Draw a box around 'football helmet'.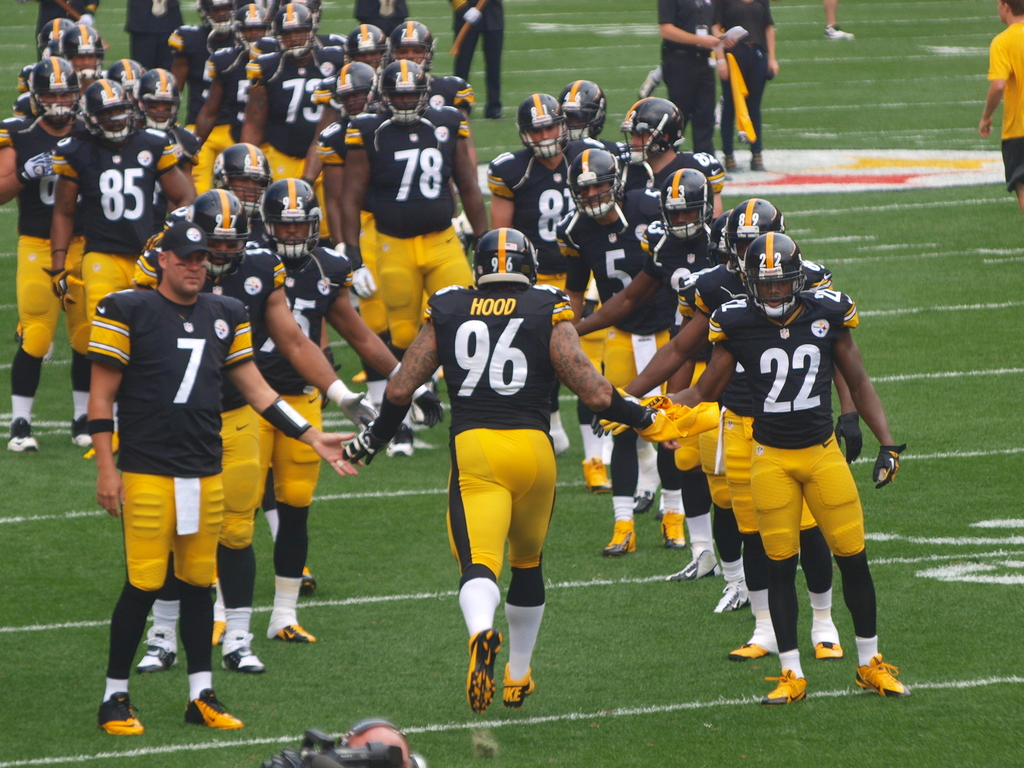
Rect(73, 79, 139, 140).
